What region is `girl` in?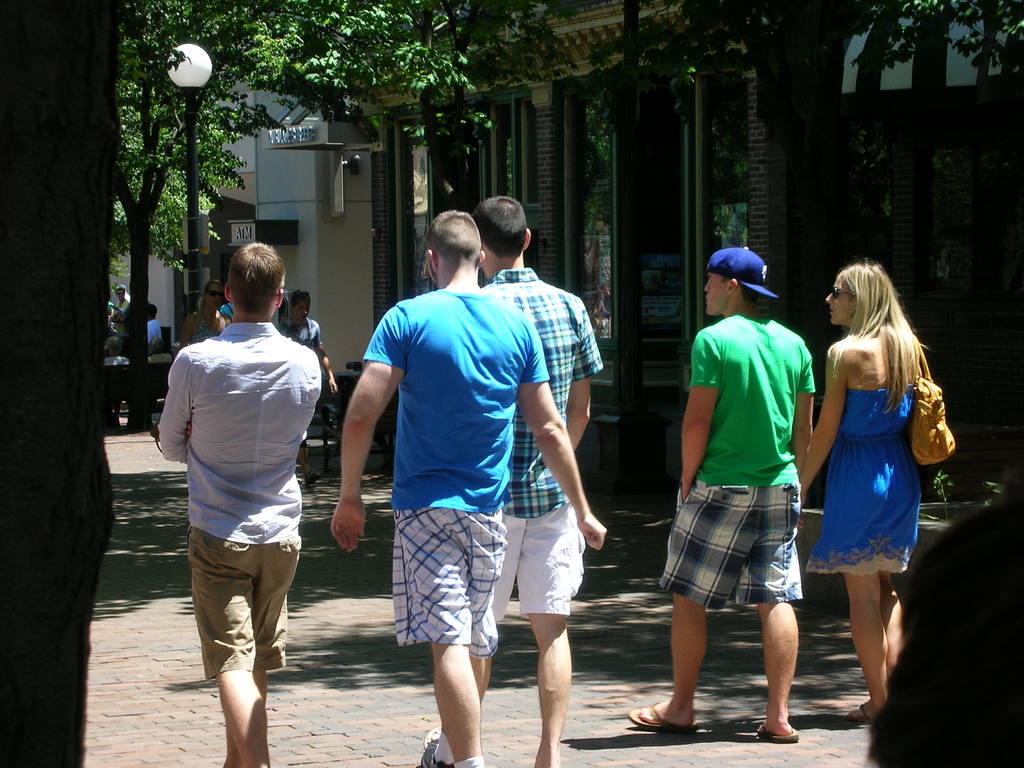
<box>176,283,234,351</box>.
